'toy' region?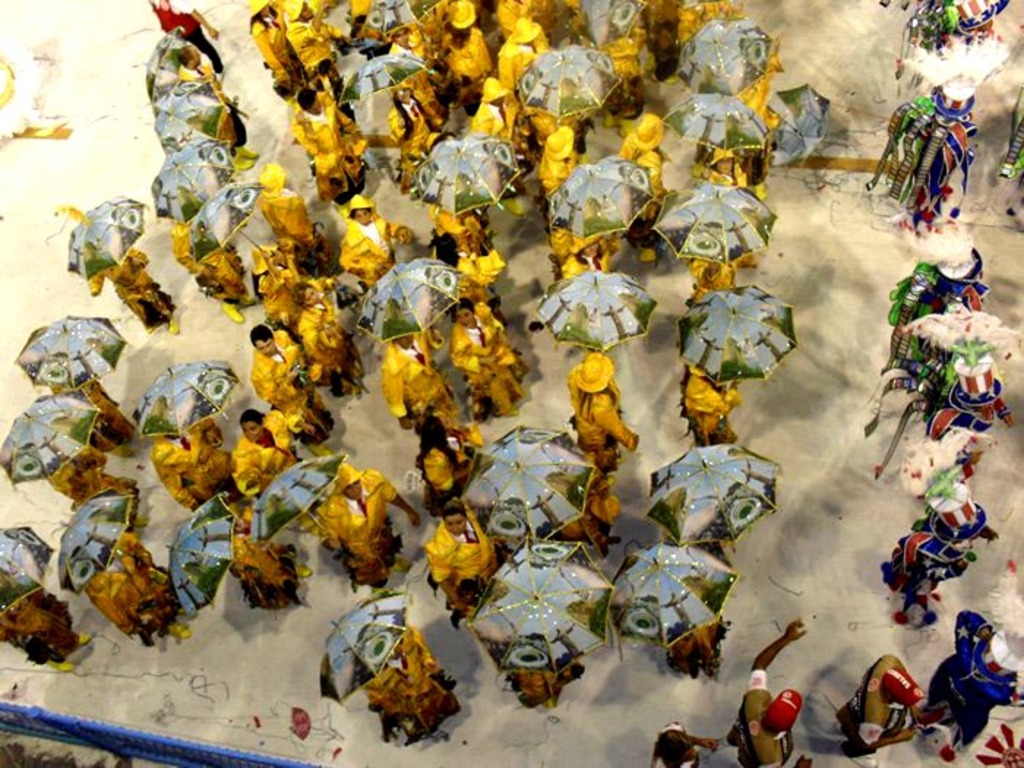
x1=480, y1=19, x2=541, y2=118
